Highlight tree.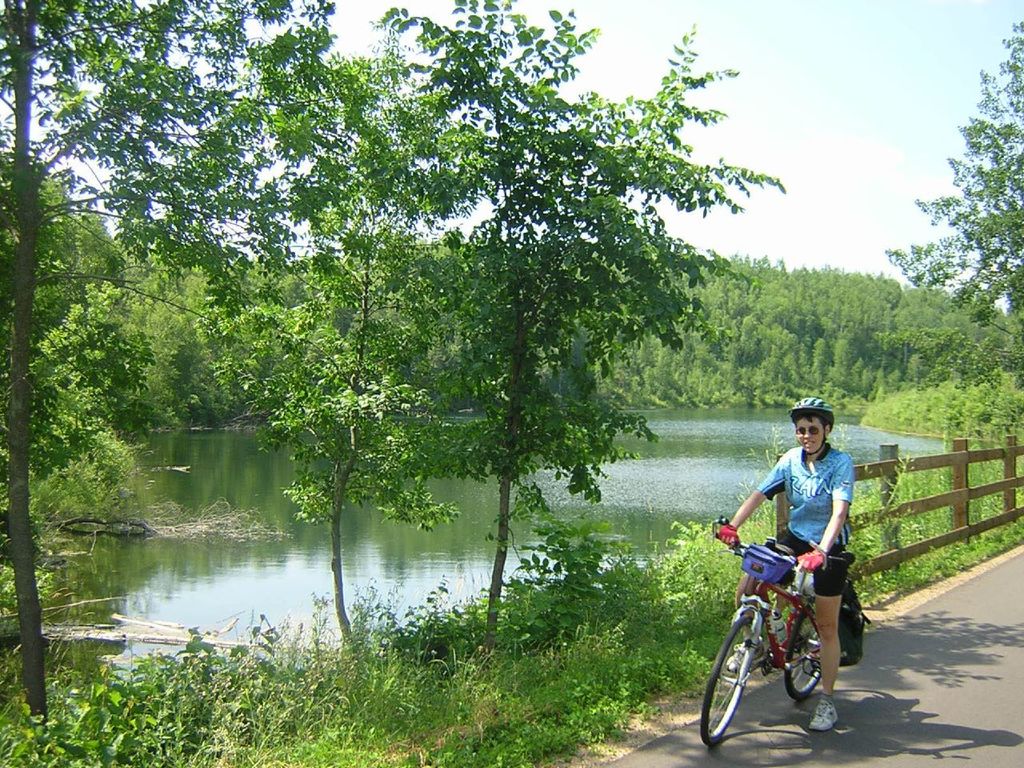
Highlighted region: bbox=(39, 290, 150, 495).
